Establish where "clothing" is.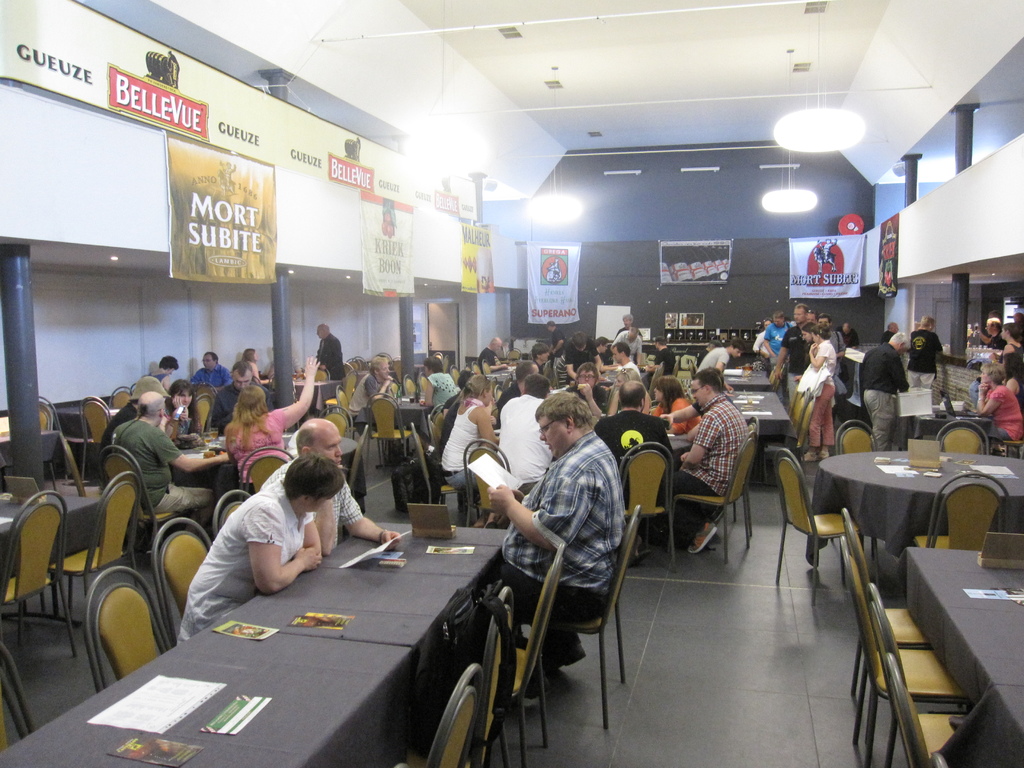
Established at [left=700, top=344, right=728, bottom=369].
